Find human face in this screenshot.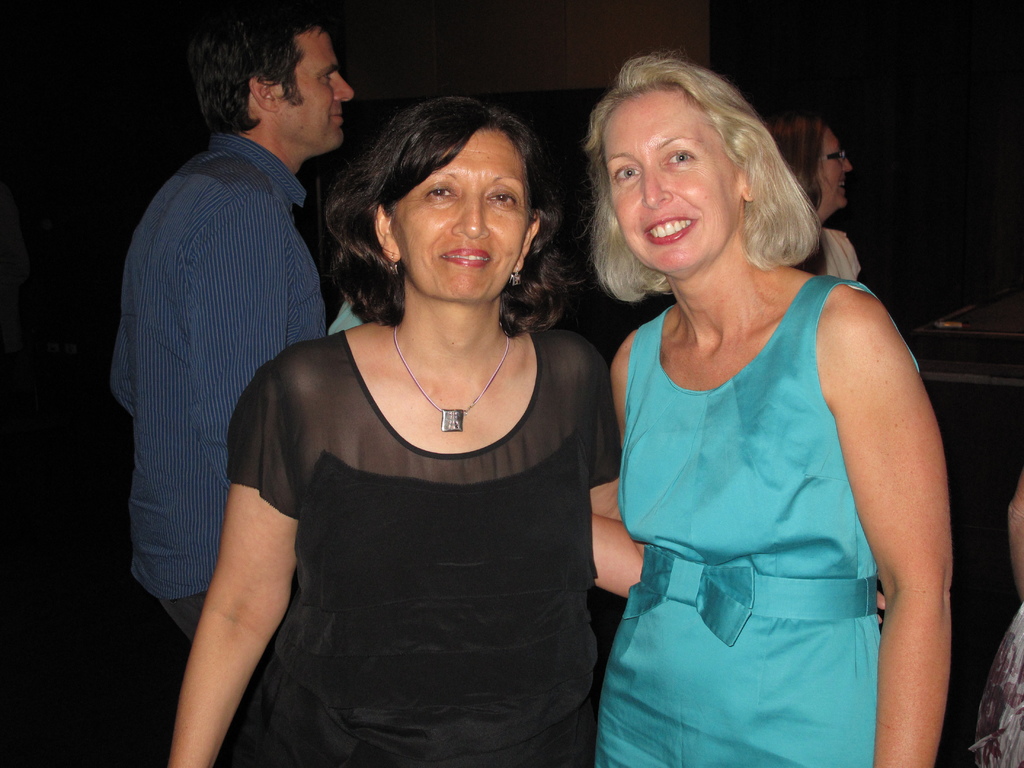
The bounding box for human face is (273, 28, 356, 148).
